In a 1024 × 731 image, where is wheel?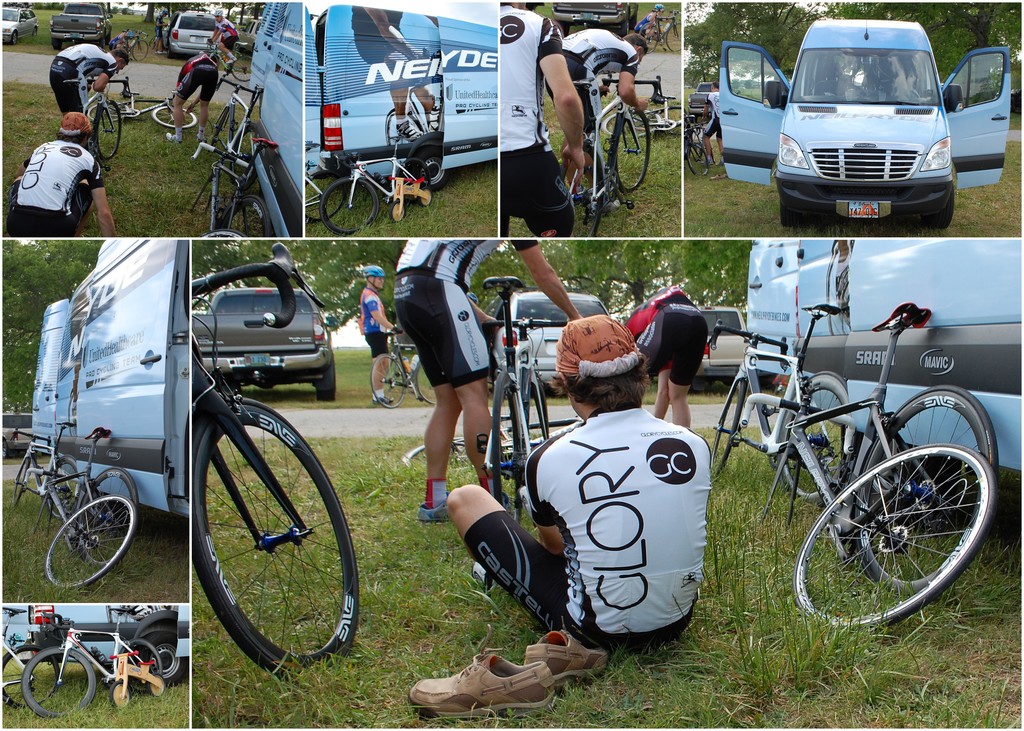
locate(303, 175, 347, 226).
